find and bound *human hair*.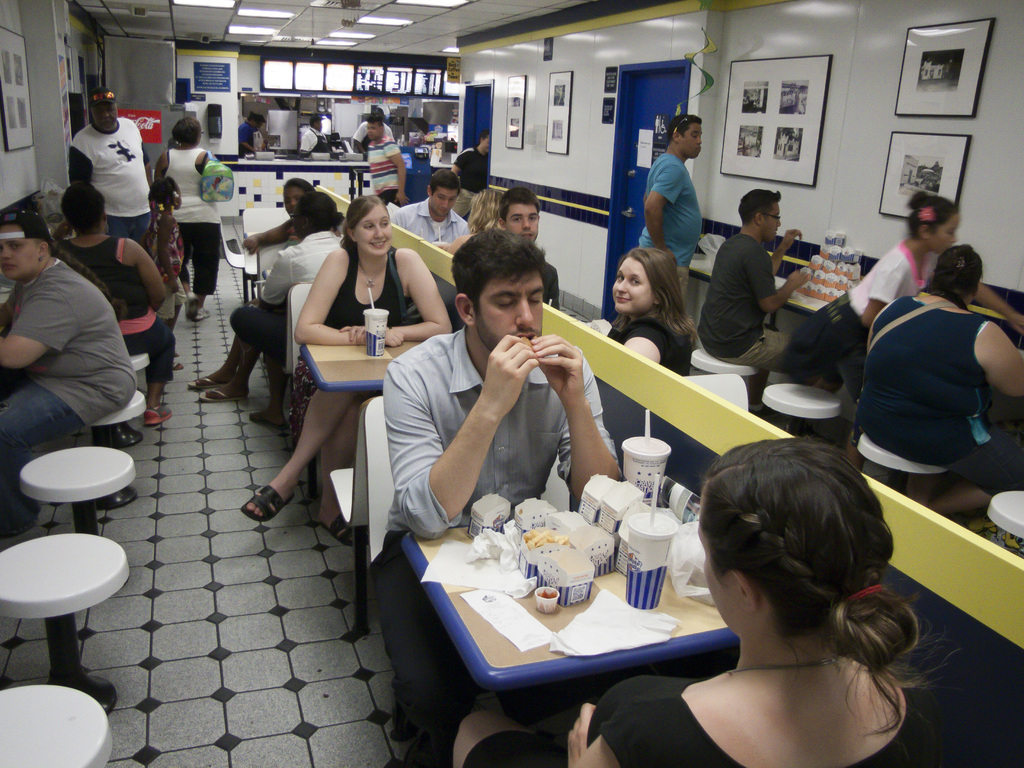
Bound: 295, 191, 340, 225.
